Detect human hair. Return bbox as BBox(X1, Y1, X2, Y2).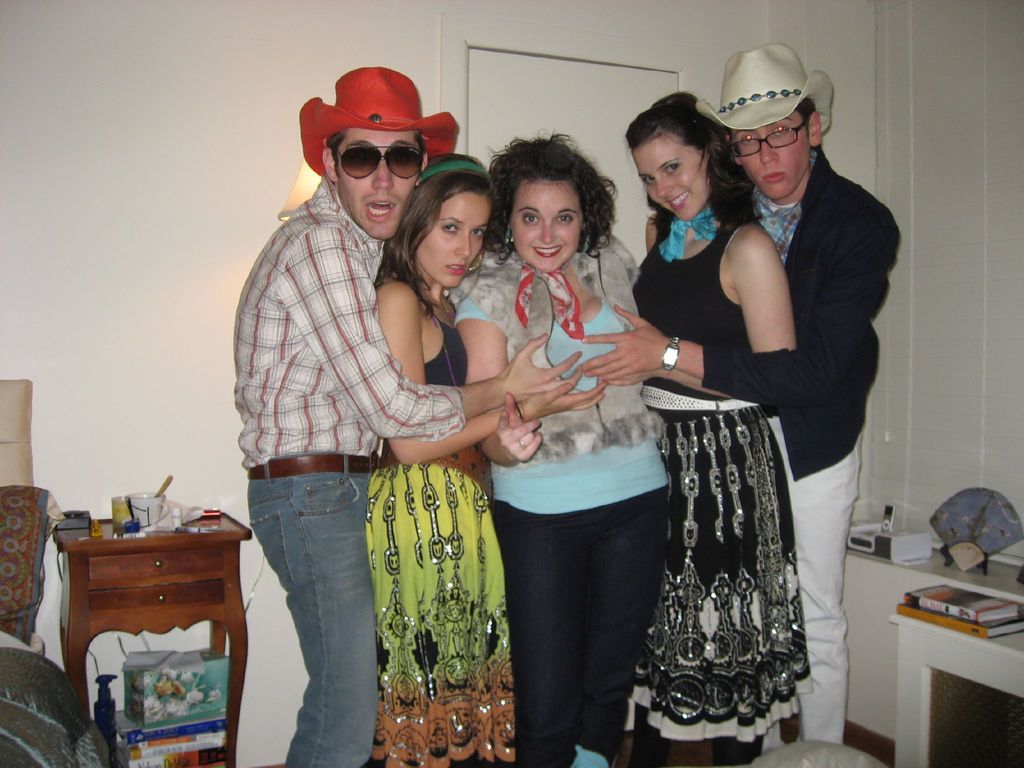
BBox(623, 90, 765, 253).
